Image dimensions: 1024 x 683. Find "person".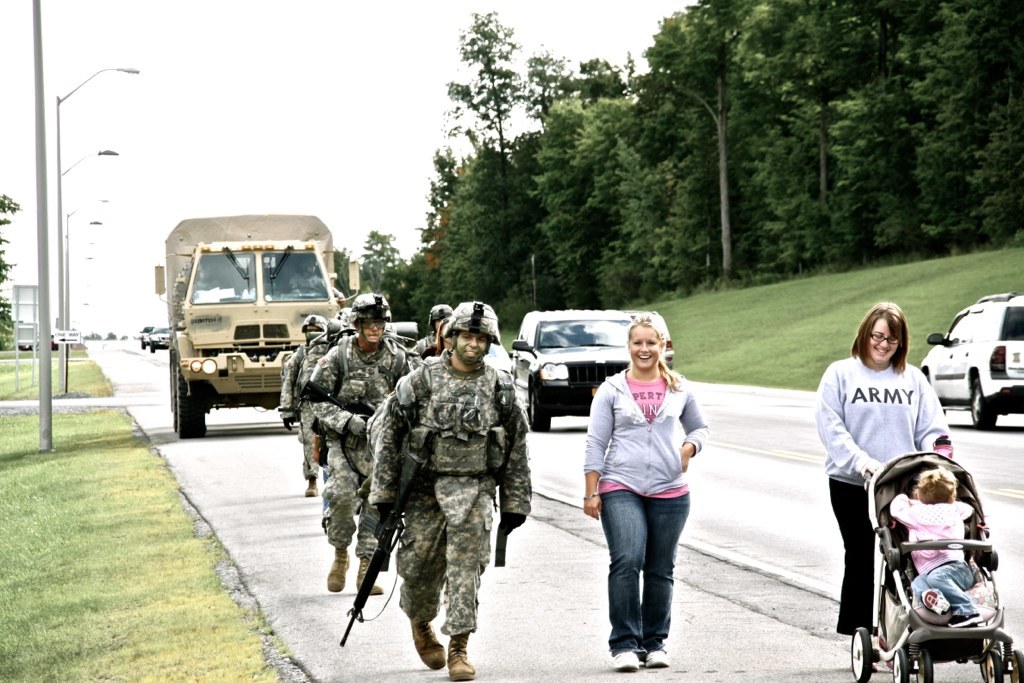
crop(816, 303, 954, 630).
